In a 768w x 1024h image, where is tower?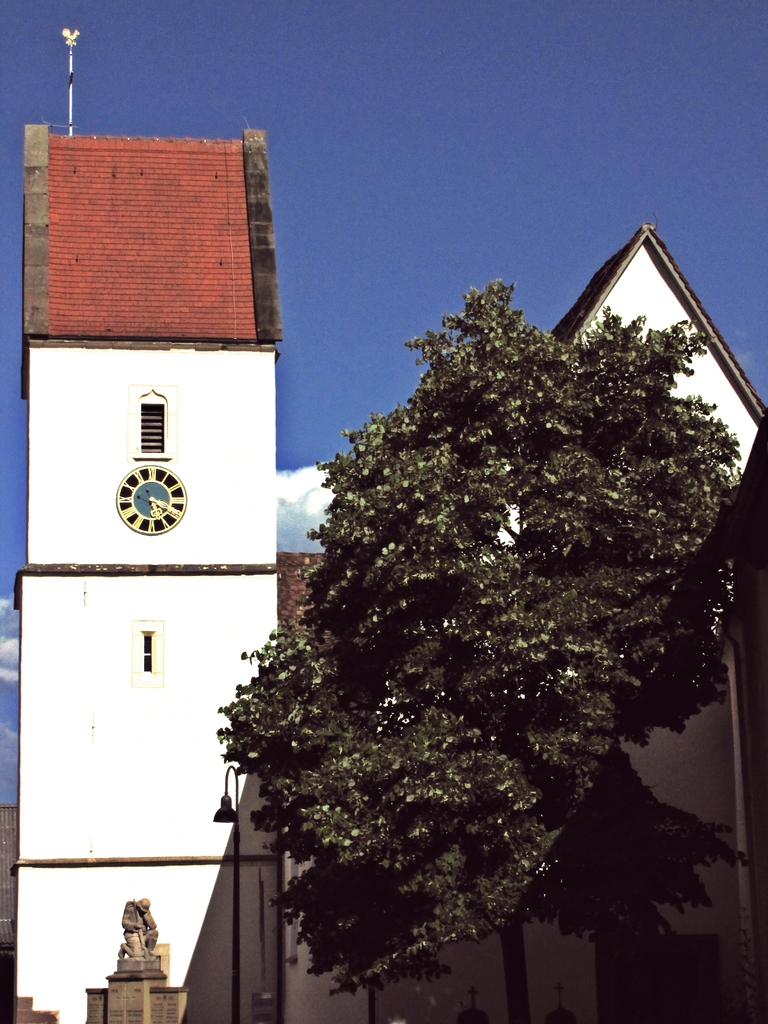
x1=16, y1=13, x2=284, y2=1023.
